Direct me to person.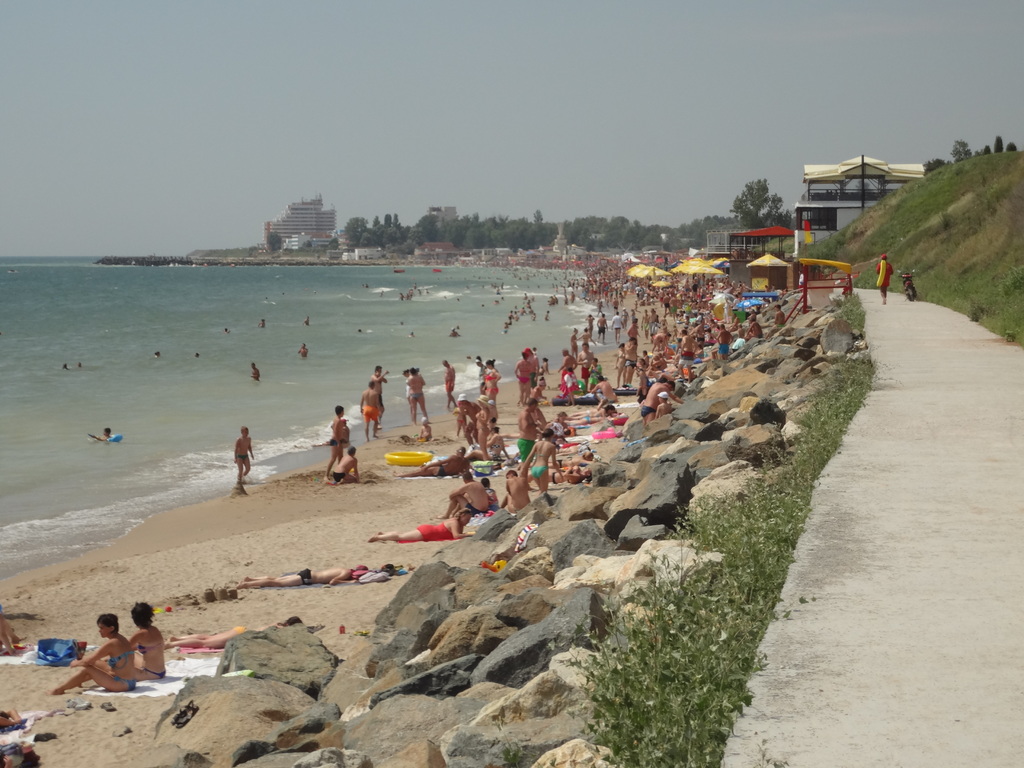
Direction: (311,399,352,477).
